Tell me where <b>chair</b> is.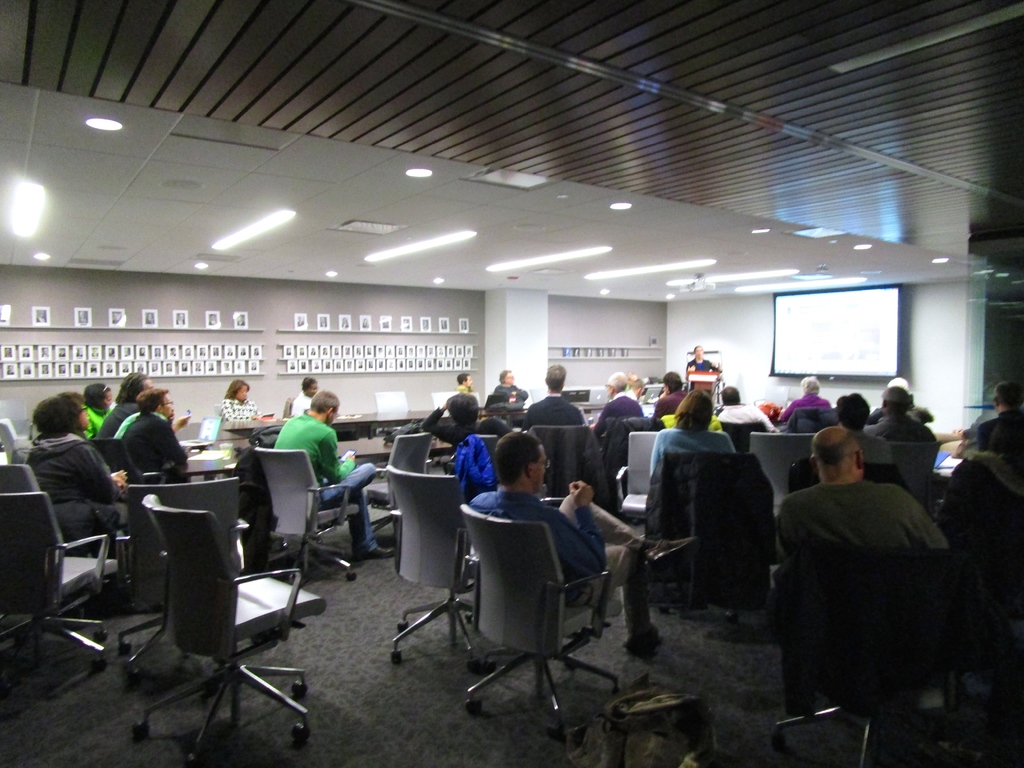
<b>chair</b> is at bbox=(428, 390, 453, 408).
